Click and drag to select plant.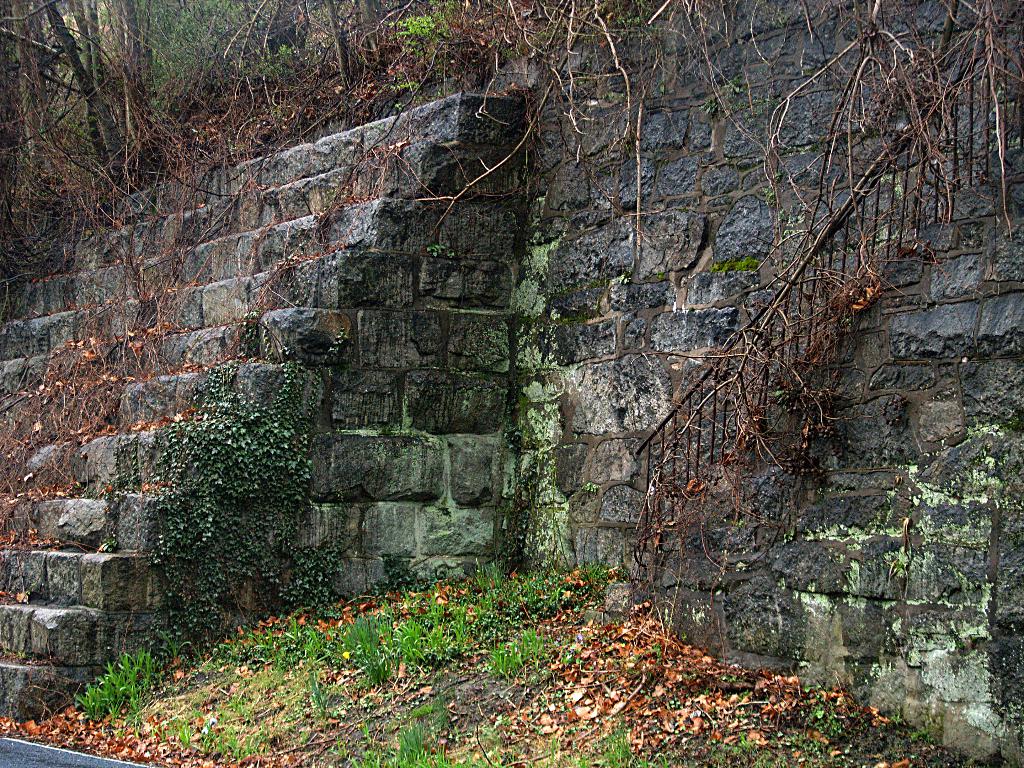
Selection: 117, 282, 389, 667.
